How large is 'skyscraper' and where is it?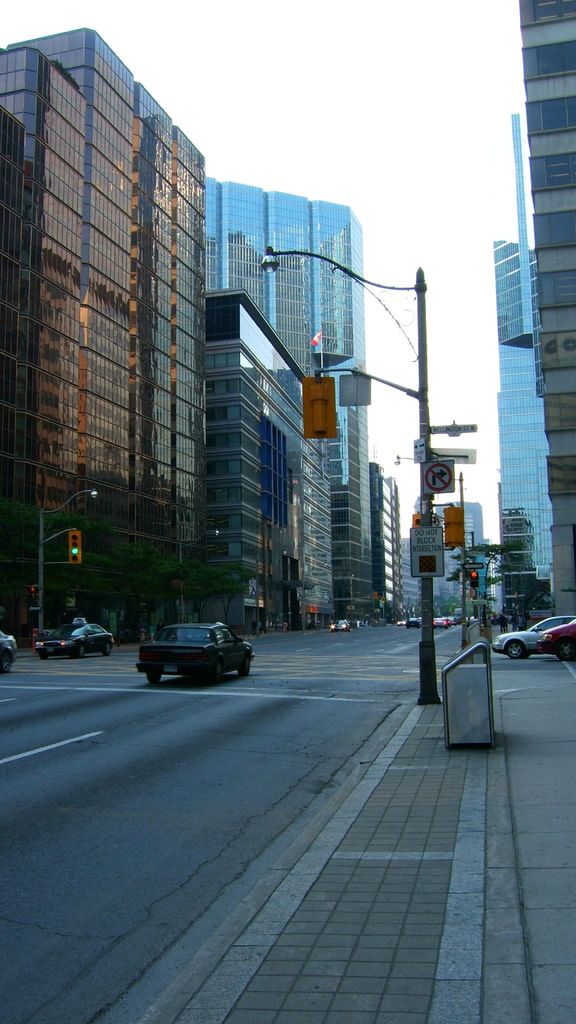
Bounding box: <bbox>212, 172, 375, 621</bbox>.
